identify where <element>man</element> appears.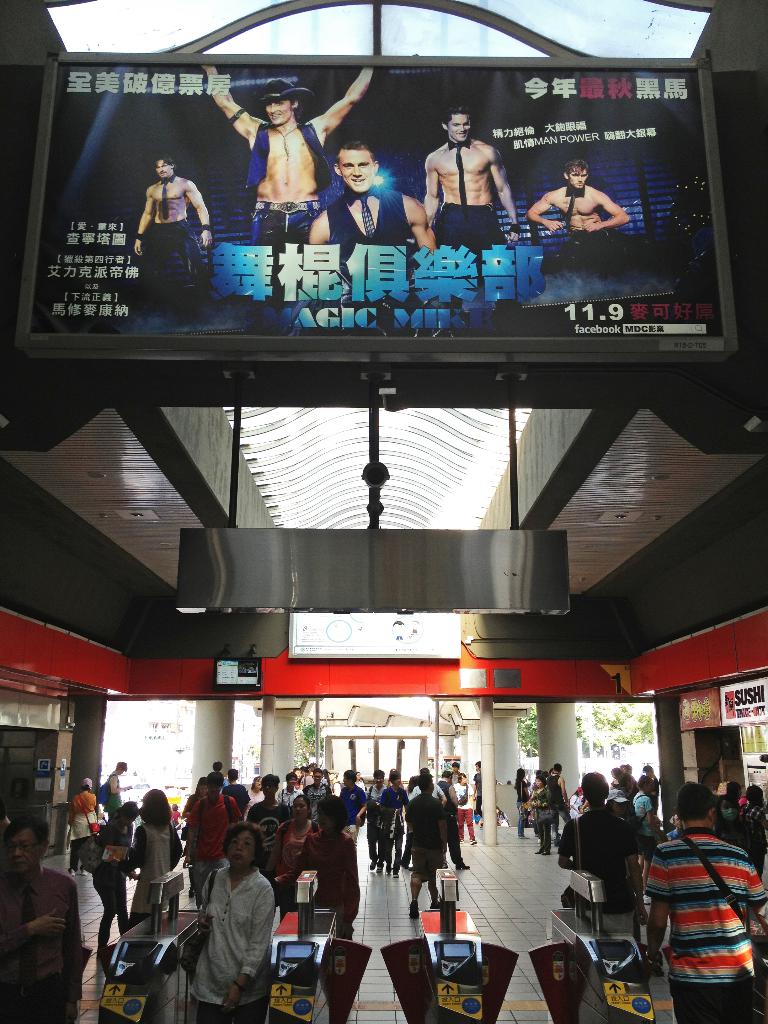
Appears at left=0, top=797, right=11, bottom=835.
